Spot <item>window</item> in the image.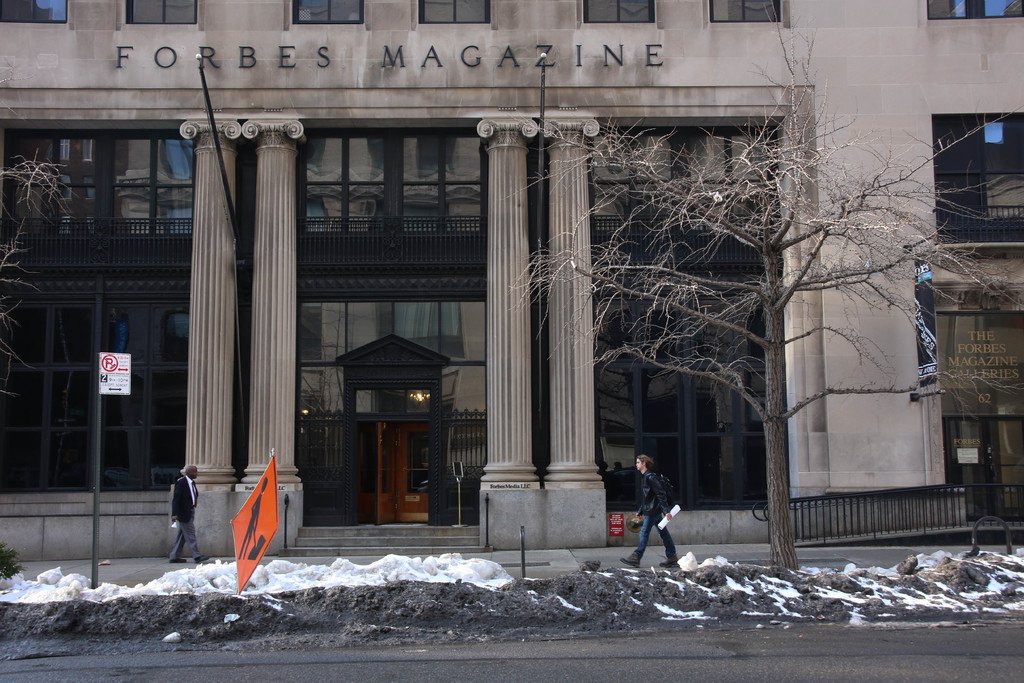
<item>window</item> found at [x1=710, y1=0, x2=783, y2=22].
